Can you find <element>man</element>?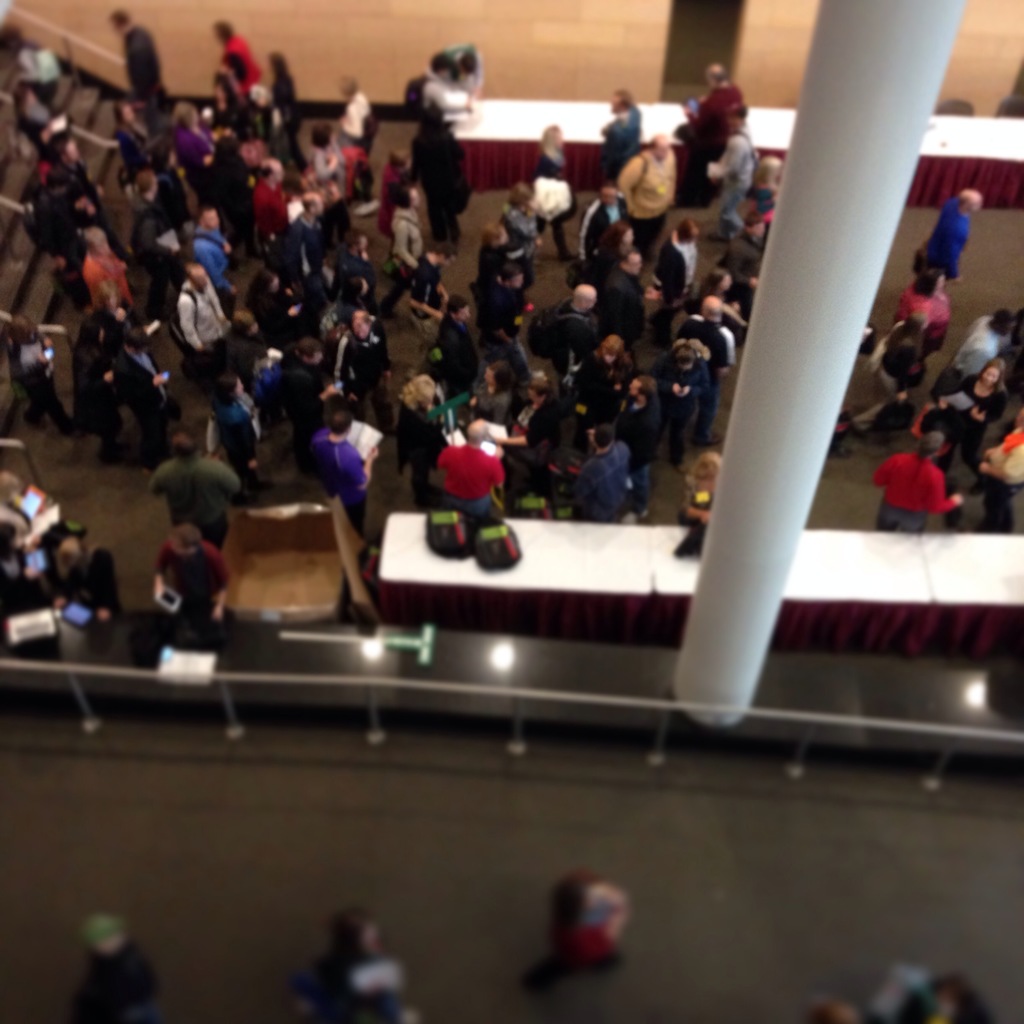
Yes, bounding box: 827,317,892,456.
